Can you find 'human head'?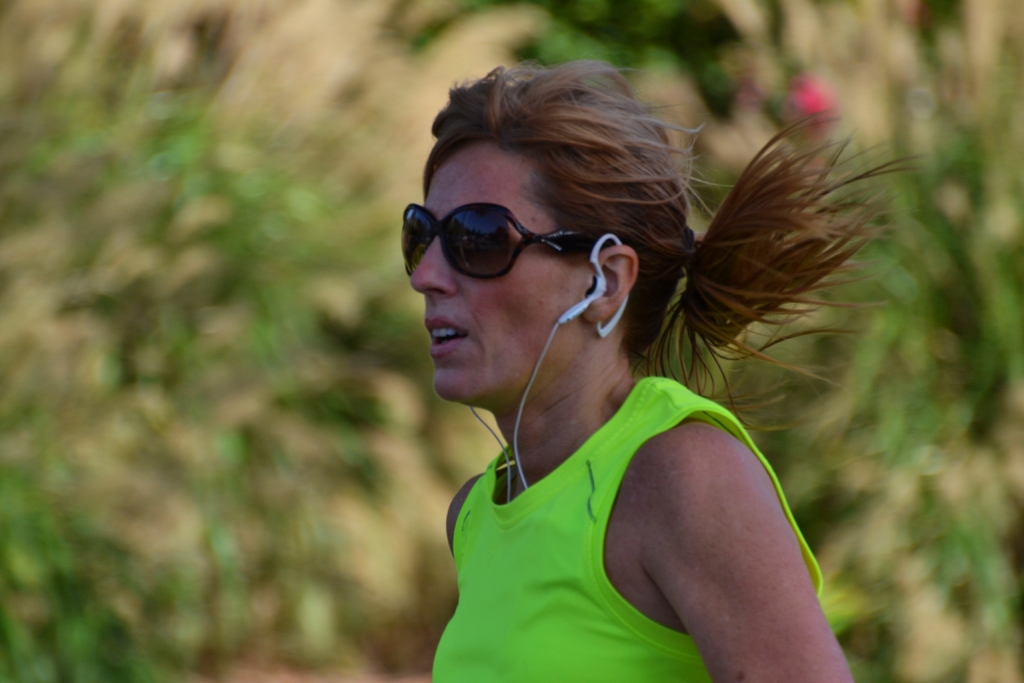
Yes, bounding box: 402 56 713 402.
